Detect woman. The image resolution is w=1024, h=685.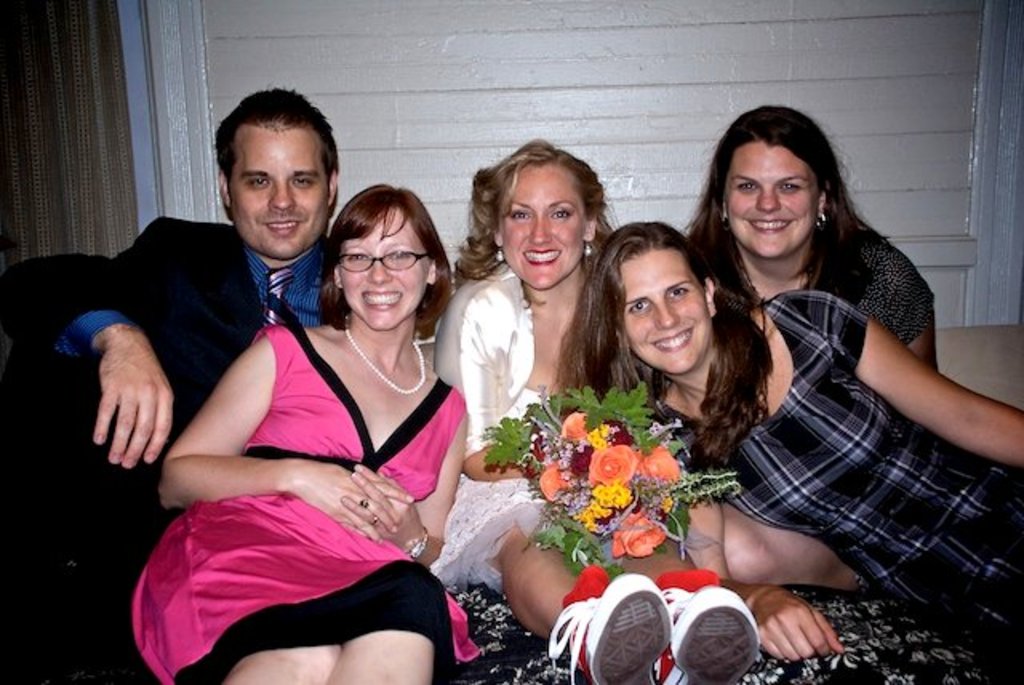
(440, 136, 766, 683).
